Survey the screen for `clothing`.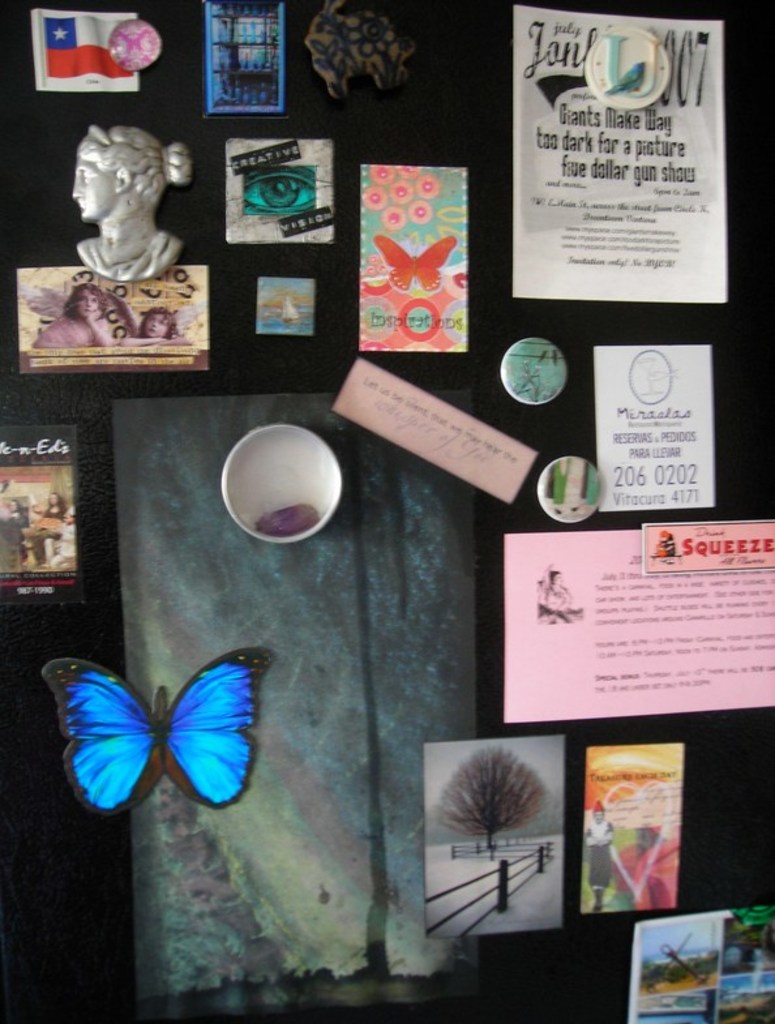
Survey found: 585/819/617/891.
